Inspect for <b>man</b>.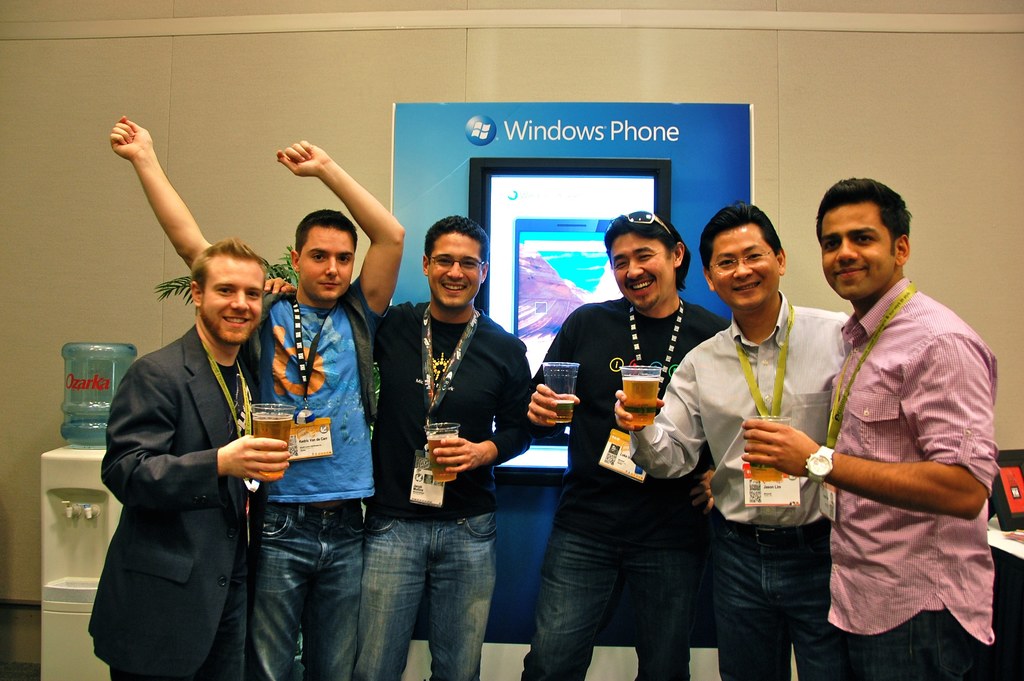
Inspection: (110,115,408,680).
